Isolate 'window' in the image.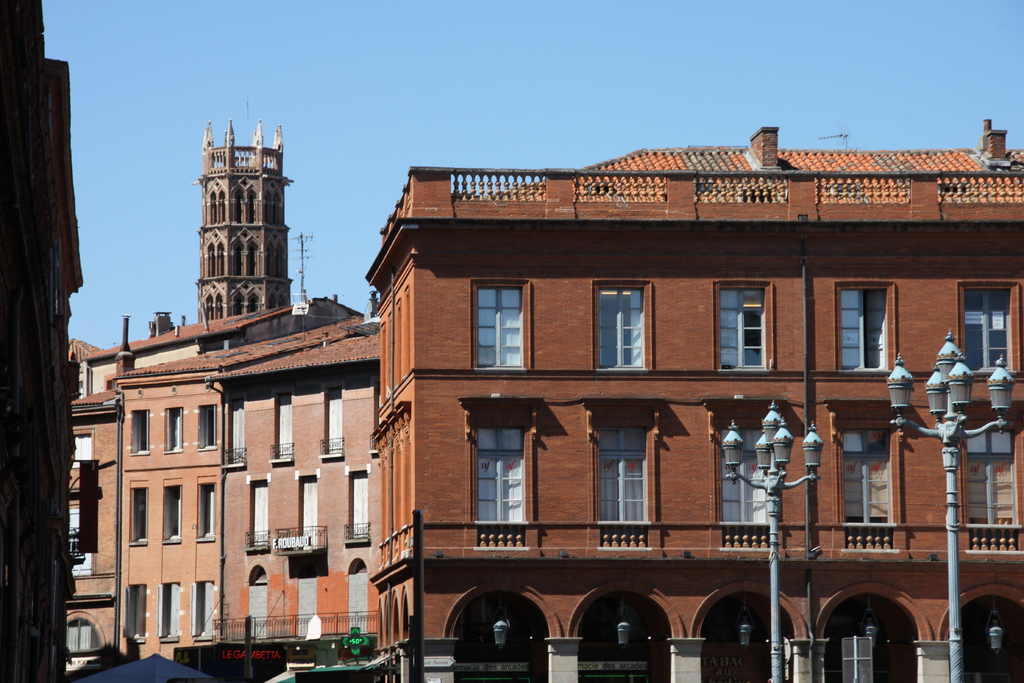
Isolated region: select_region(125, 483, 147, 551).
